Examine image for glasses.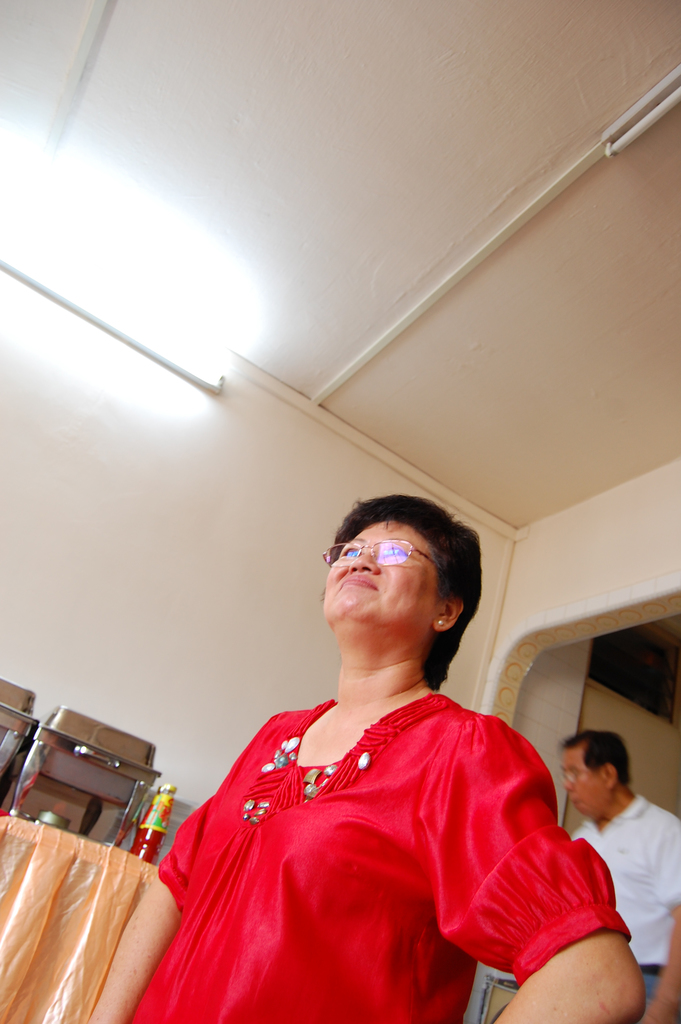
Examination result: locate(322, 538, 454, 591).
